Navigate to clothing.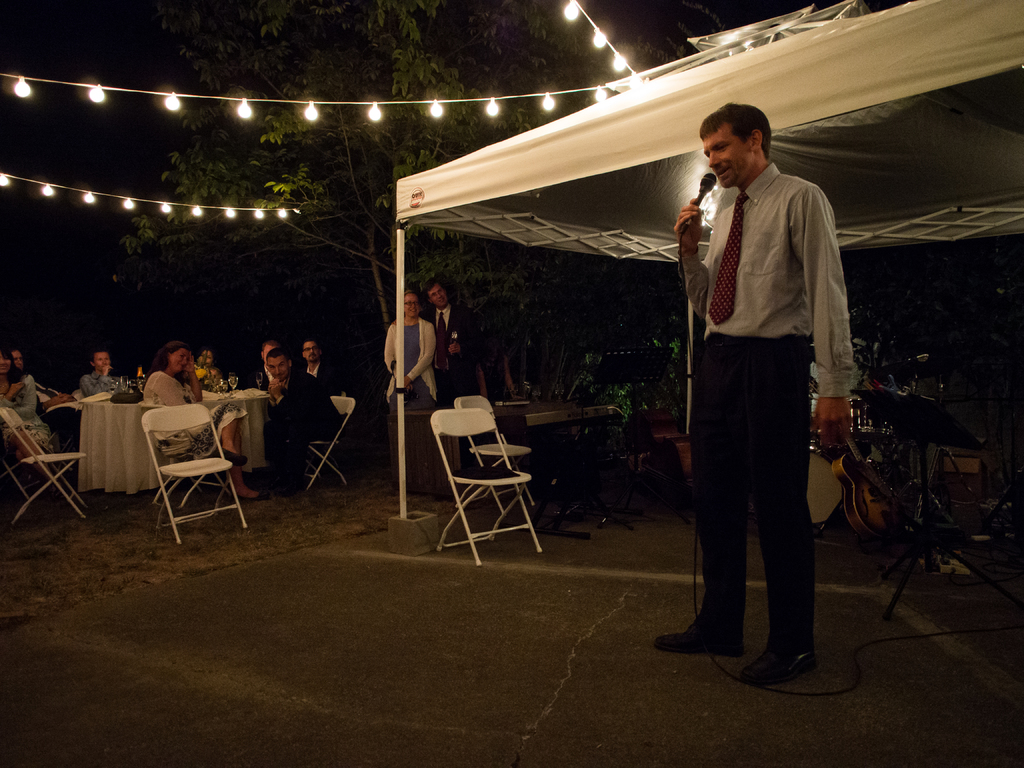
Navigation target: left=680, top=158, right=861, bottom=662.
